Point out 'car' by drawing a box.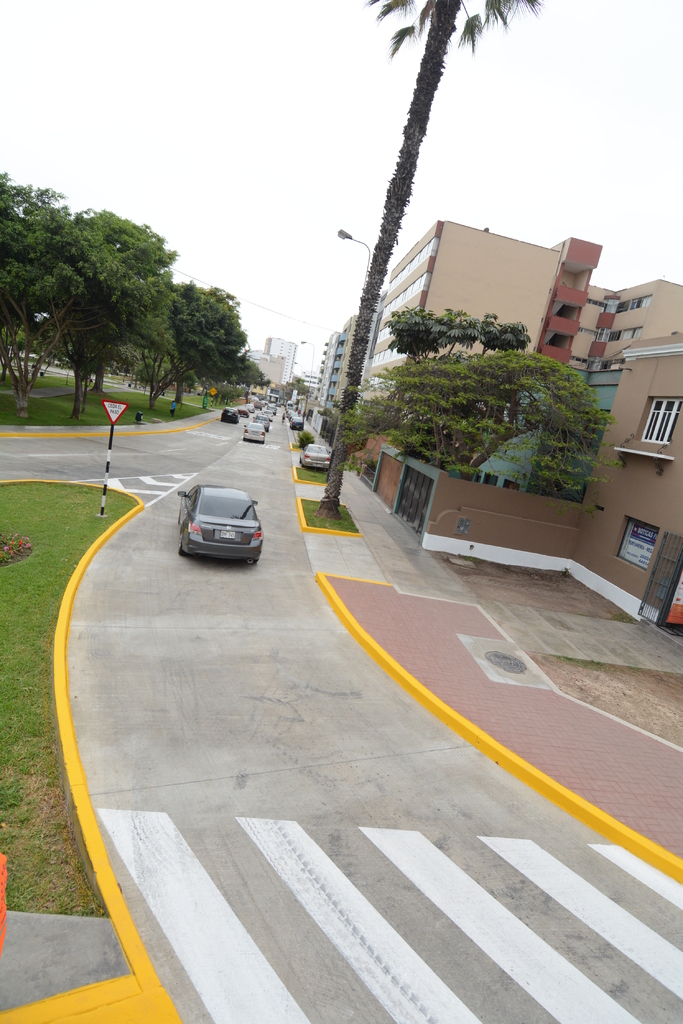
<box>227,404,244,423</box>.
